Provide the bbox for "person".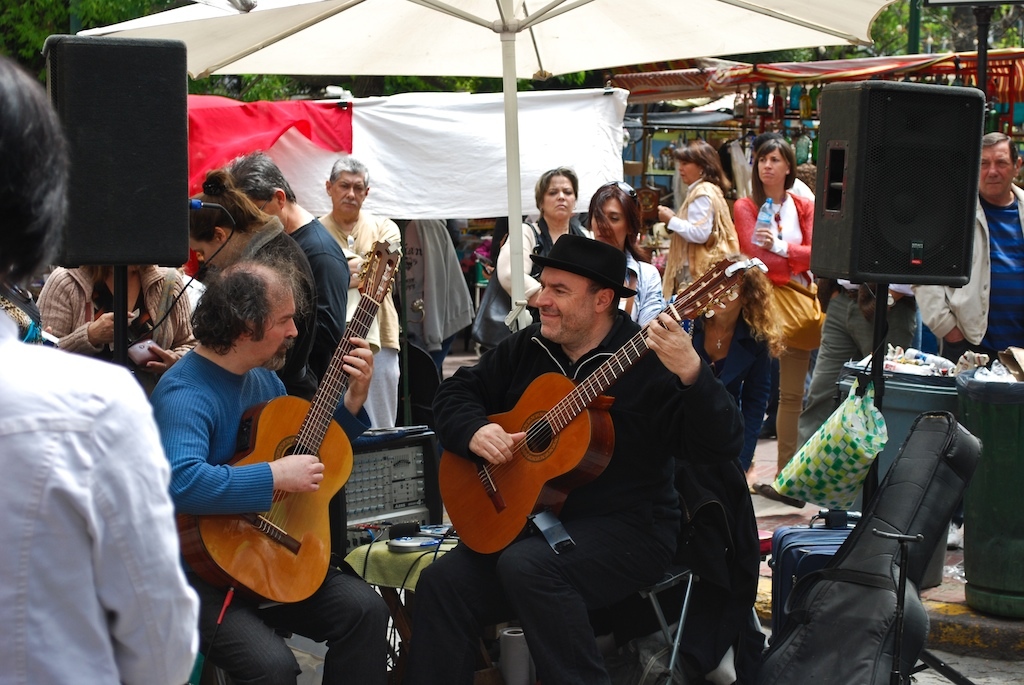
BBox(728, 136, 813, 474).
